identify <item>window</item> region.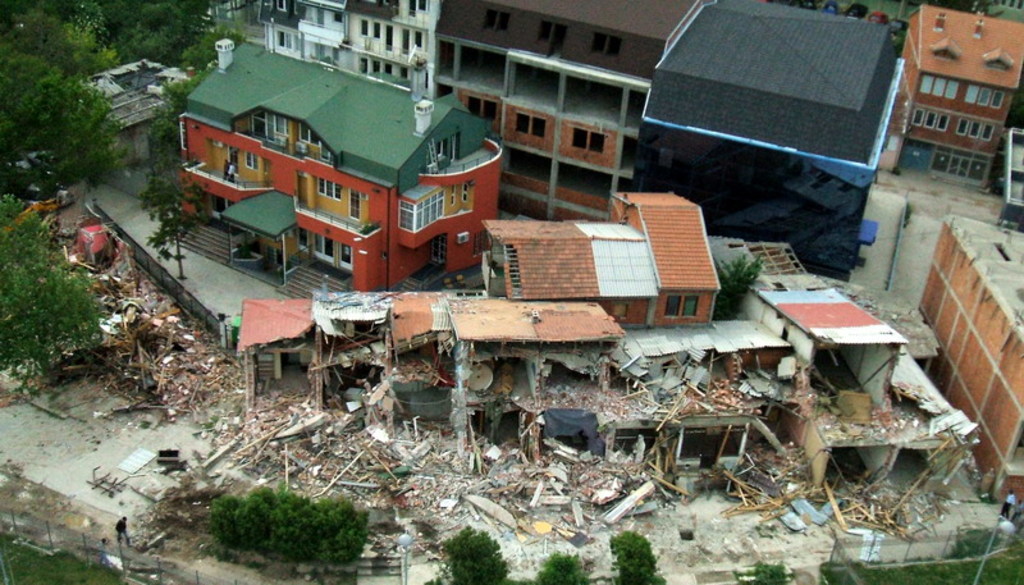
Region: 972,84,1001,108.
